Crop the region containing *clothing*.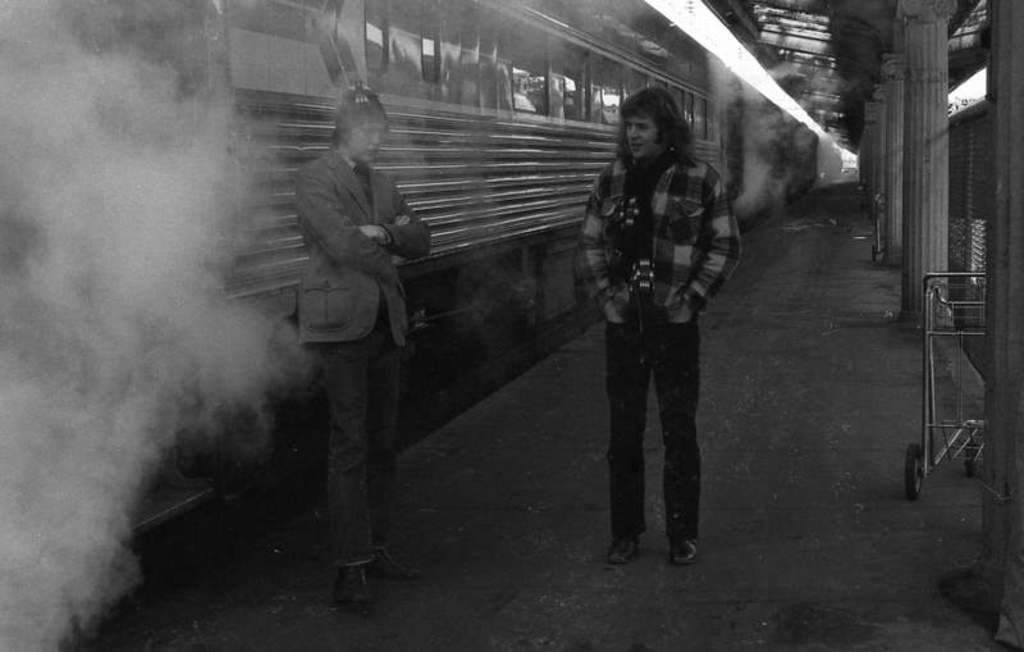
Crop region: <box>279,142,433,570</box>.
